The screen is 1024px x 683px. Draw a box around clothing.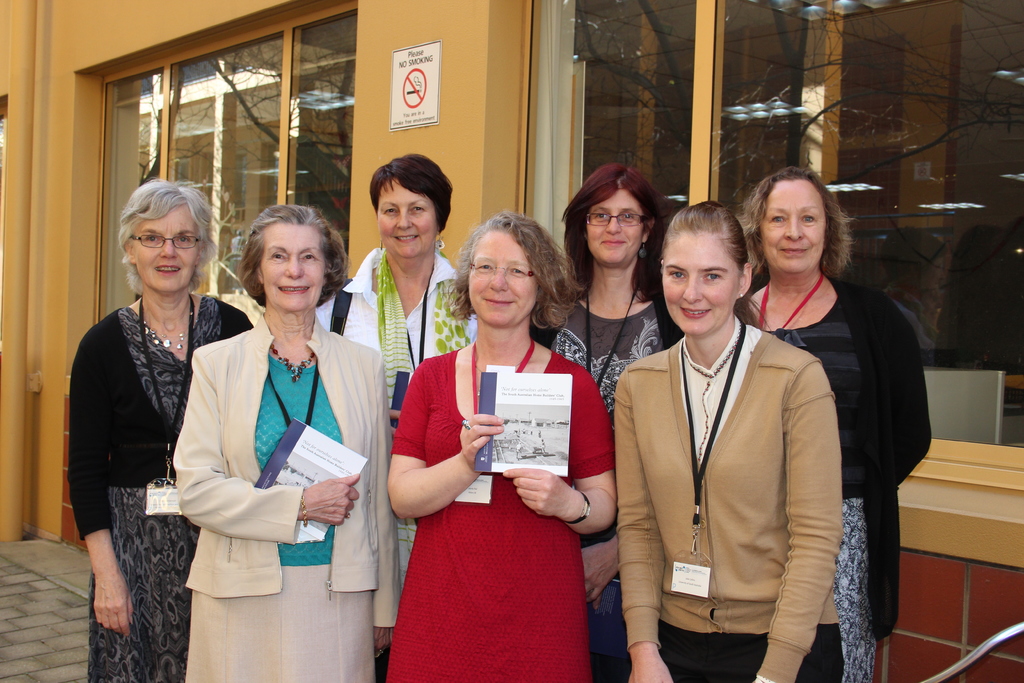
select_region(397, 349, 616, 682).
